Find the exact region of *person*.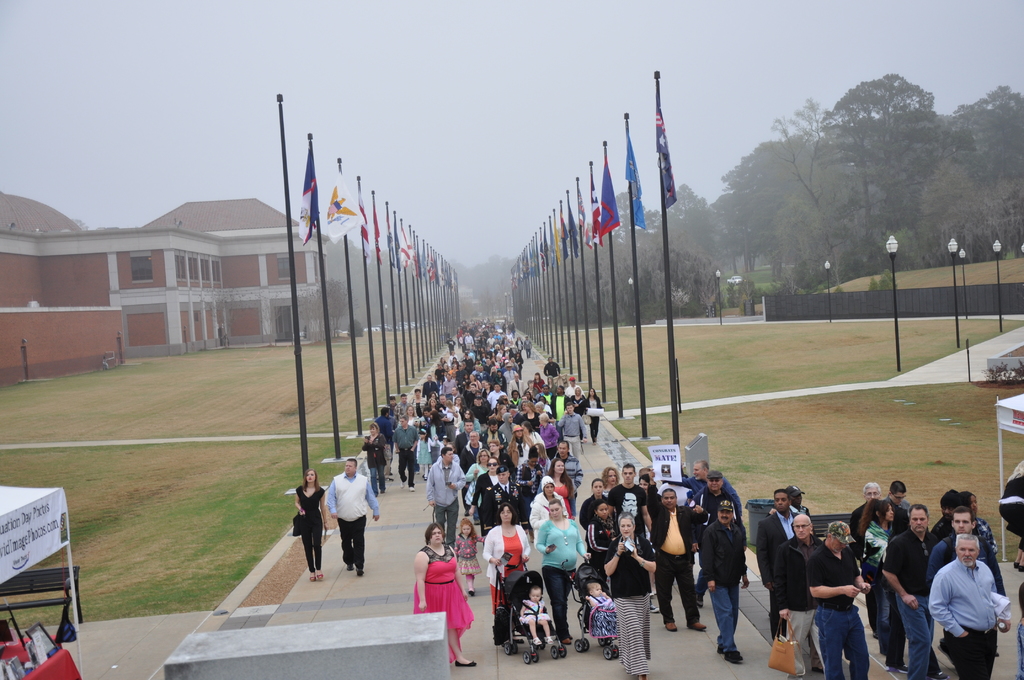
Exact region: [x1=1000, y1=455, x2=1023, y2=572].
